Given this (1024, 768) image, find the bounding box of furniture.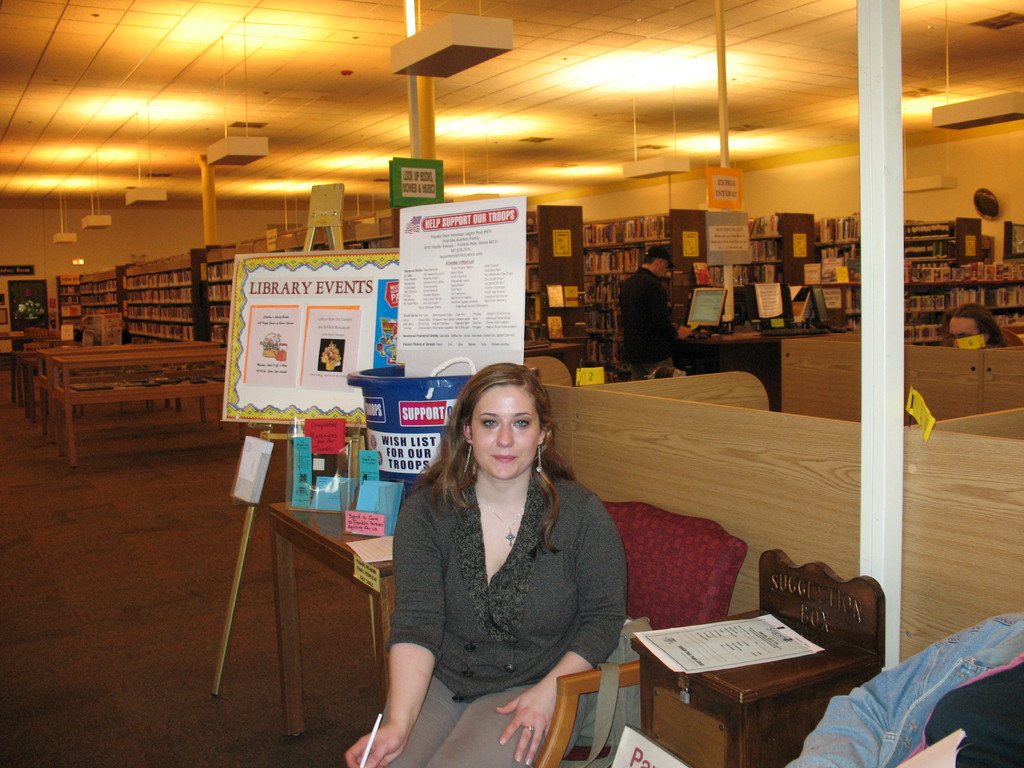
bbox=[209, 209, 398, 338].
